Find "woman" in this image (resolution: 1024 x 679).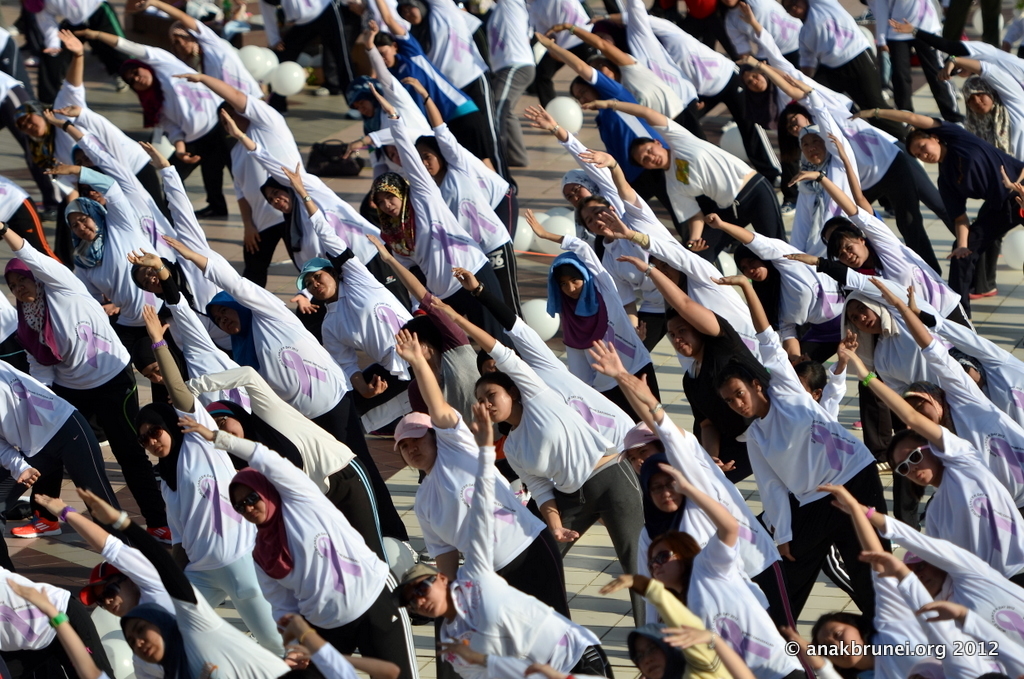
(736, 3, 916, 176).
